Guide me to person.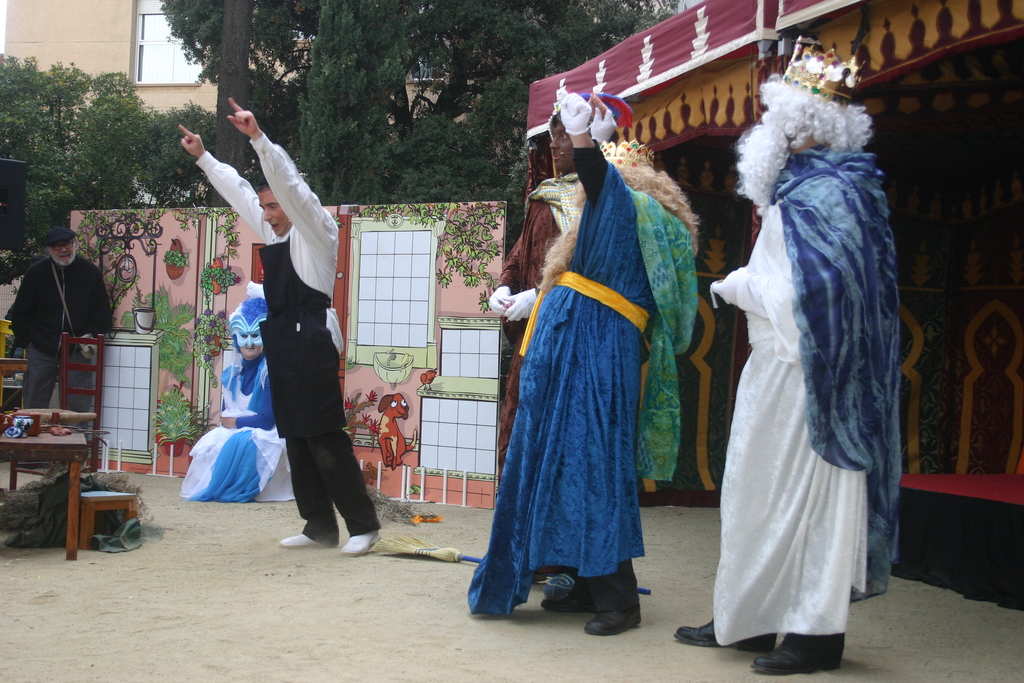
Guidance: 468:75:650:633.
